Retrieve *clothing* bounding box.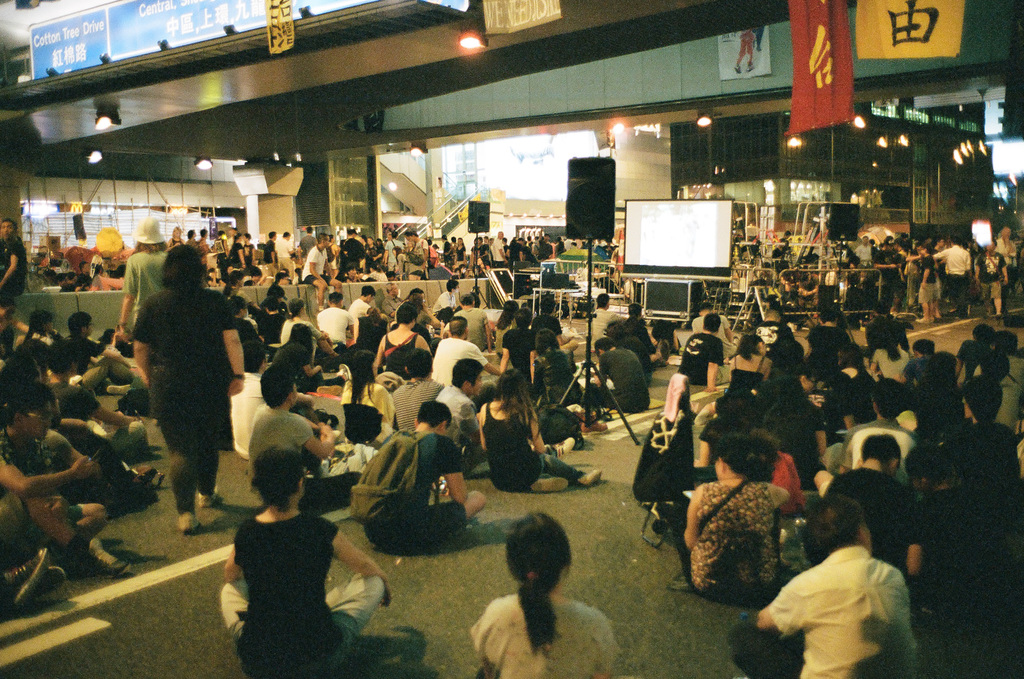
Bounding box: crop(453, 247, 467, 269).
